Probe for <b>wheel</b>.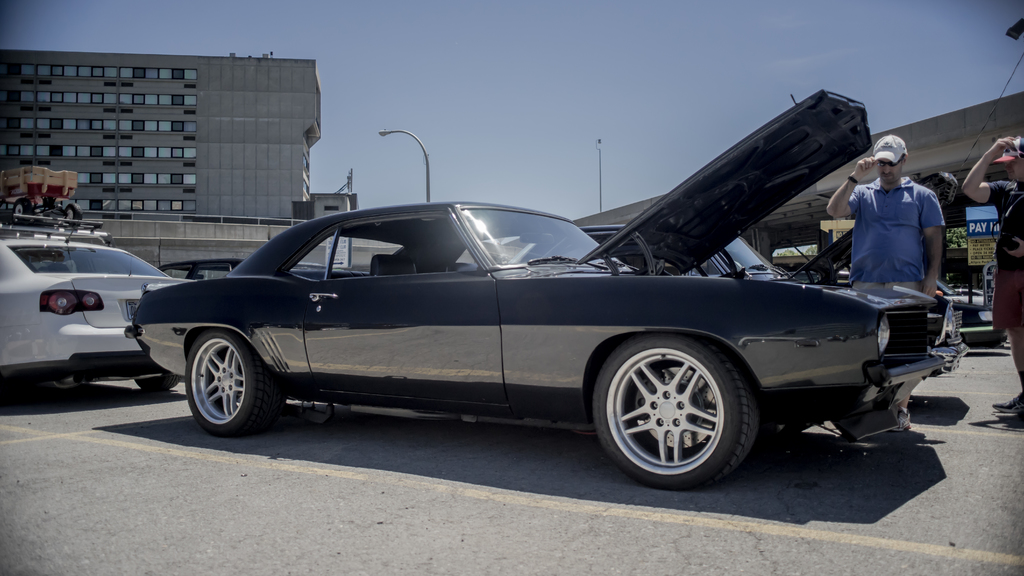
Probe result: l=184, t=333, r=282, b=440.
